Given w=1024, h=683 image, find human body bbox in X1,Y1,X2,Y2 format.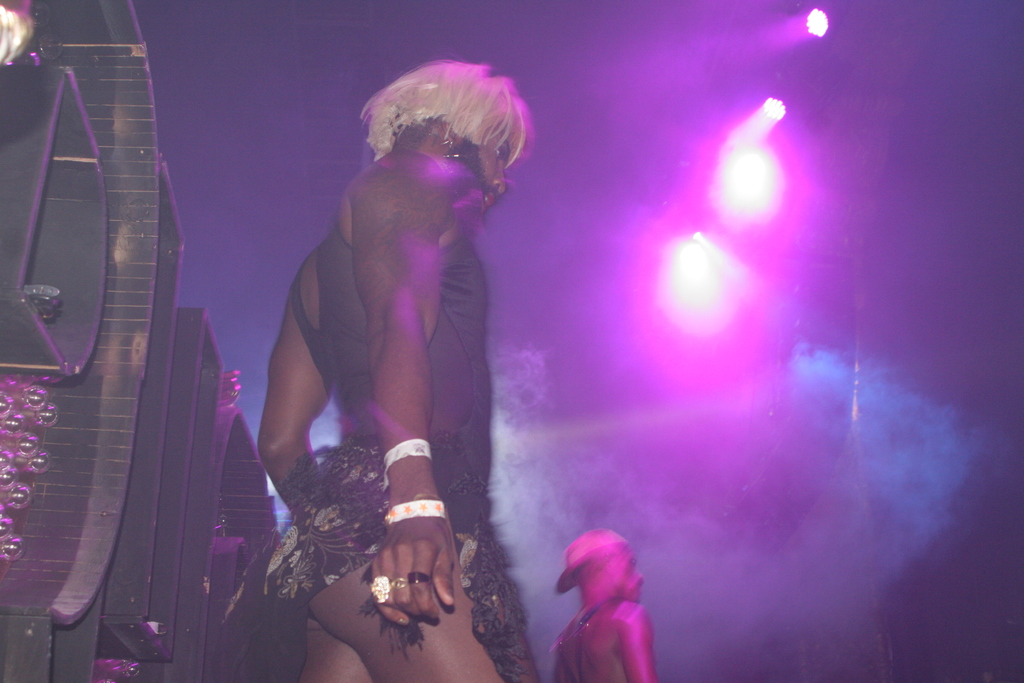
254,24,520,607.
